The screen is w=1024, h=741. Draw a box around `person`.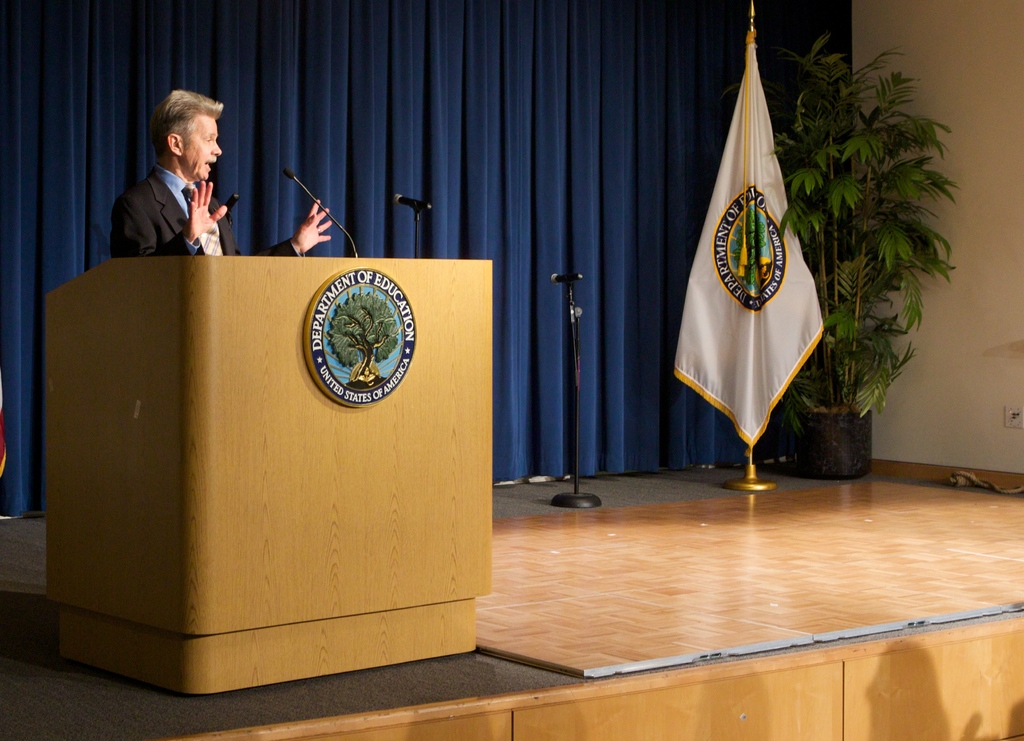
select_region(107, 87, 332, 259).
